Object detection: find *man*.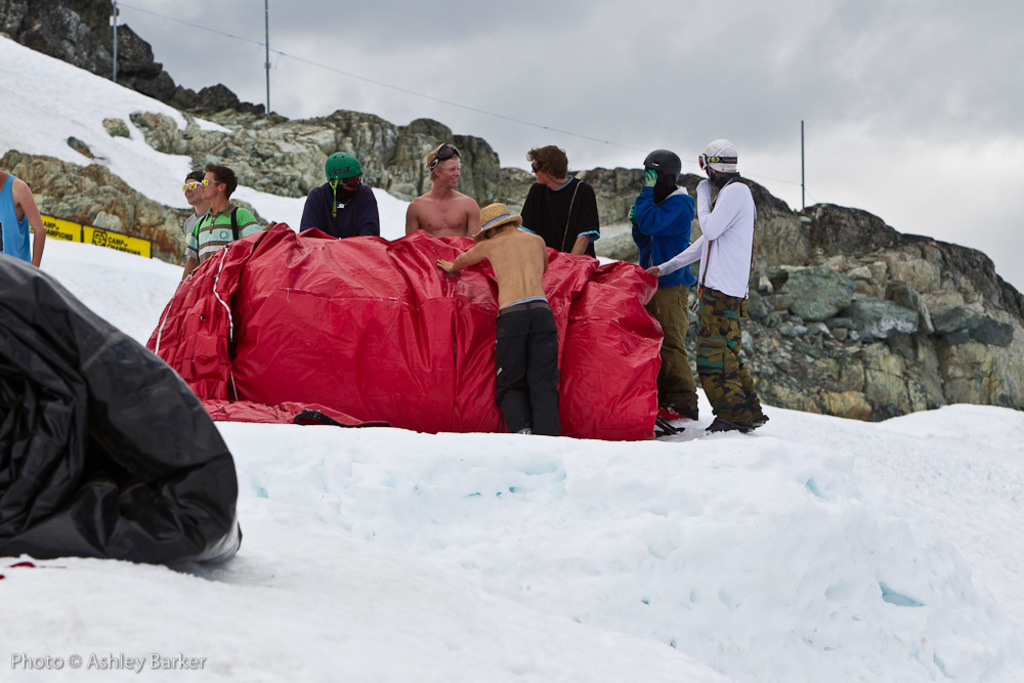
<box>652,134,774,442</box>.
